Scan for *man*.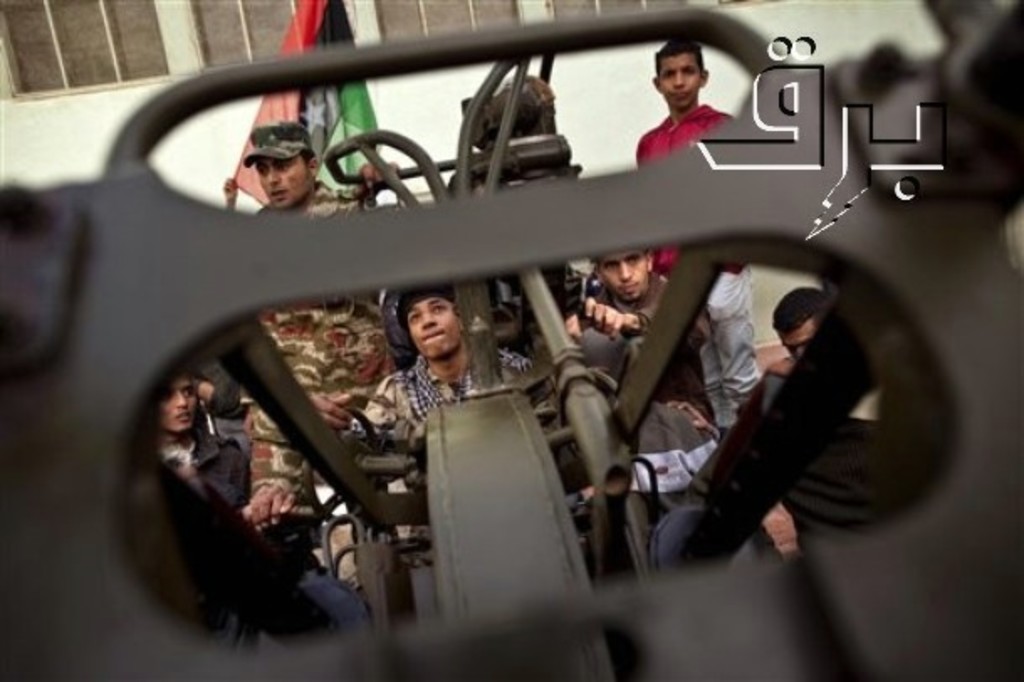
Scan result: region(675, 286, 828, 438).
